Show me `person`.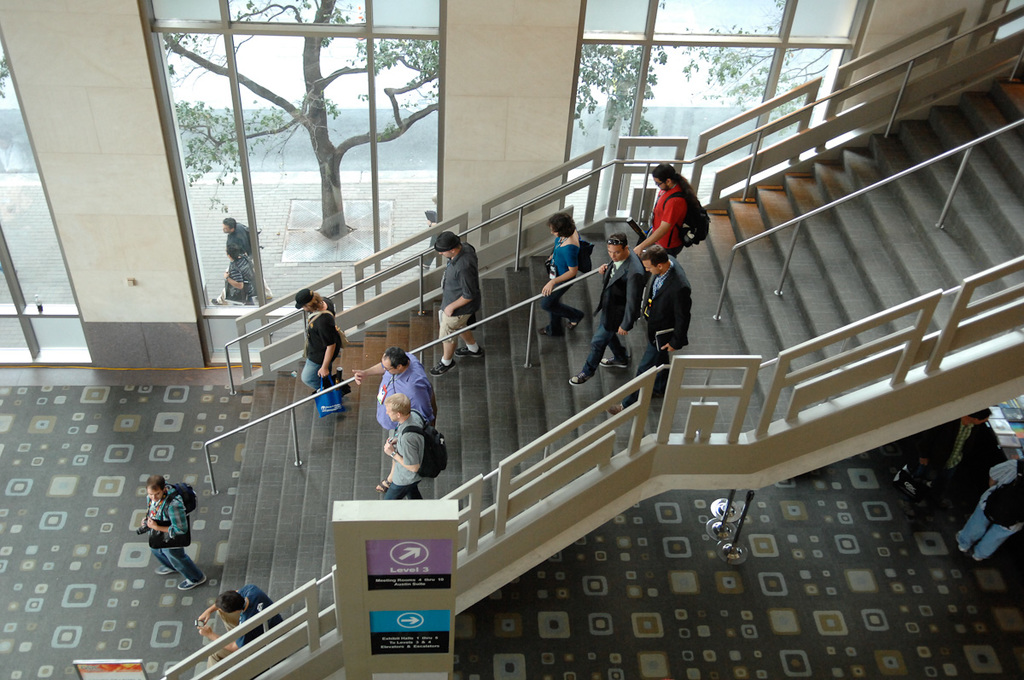
`person` is here: bbox=[932, 401, 1004, 488].
